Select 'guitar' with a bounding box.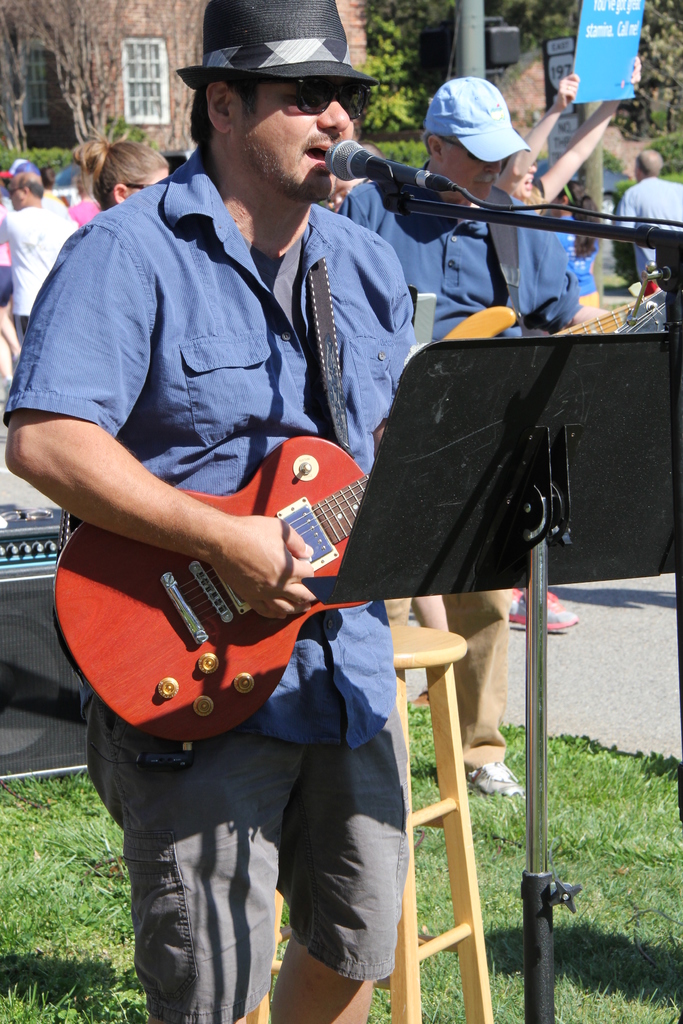
box=[442, 283, 666, 342].
